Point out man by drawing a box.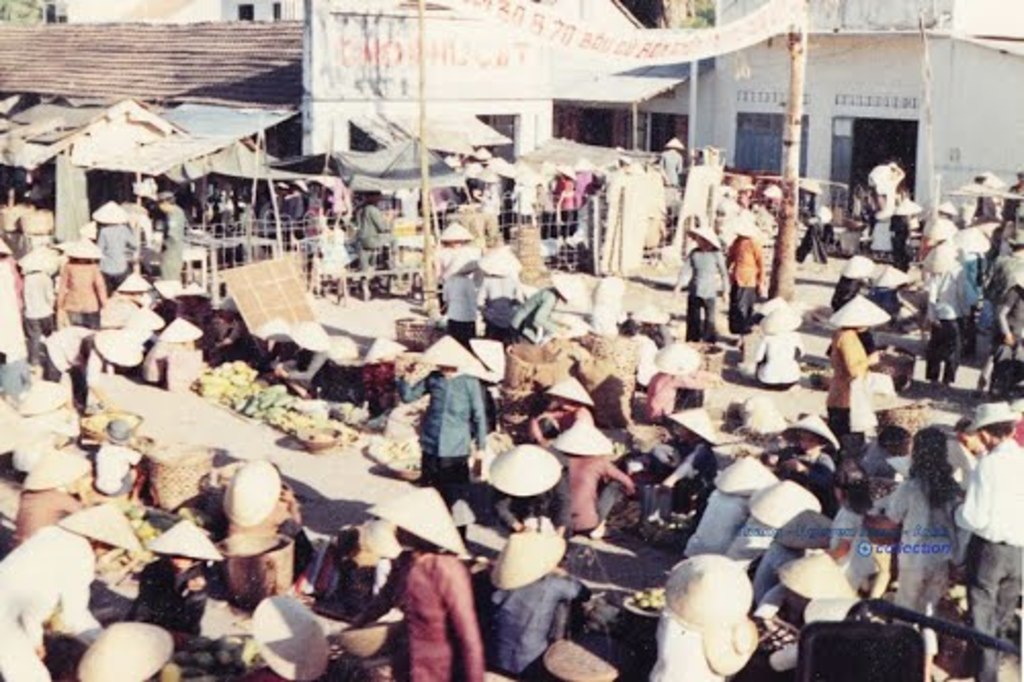
954,401,1022,680.
